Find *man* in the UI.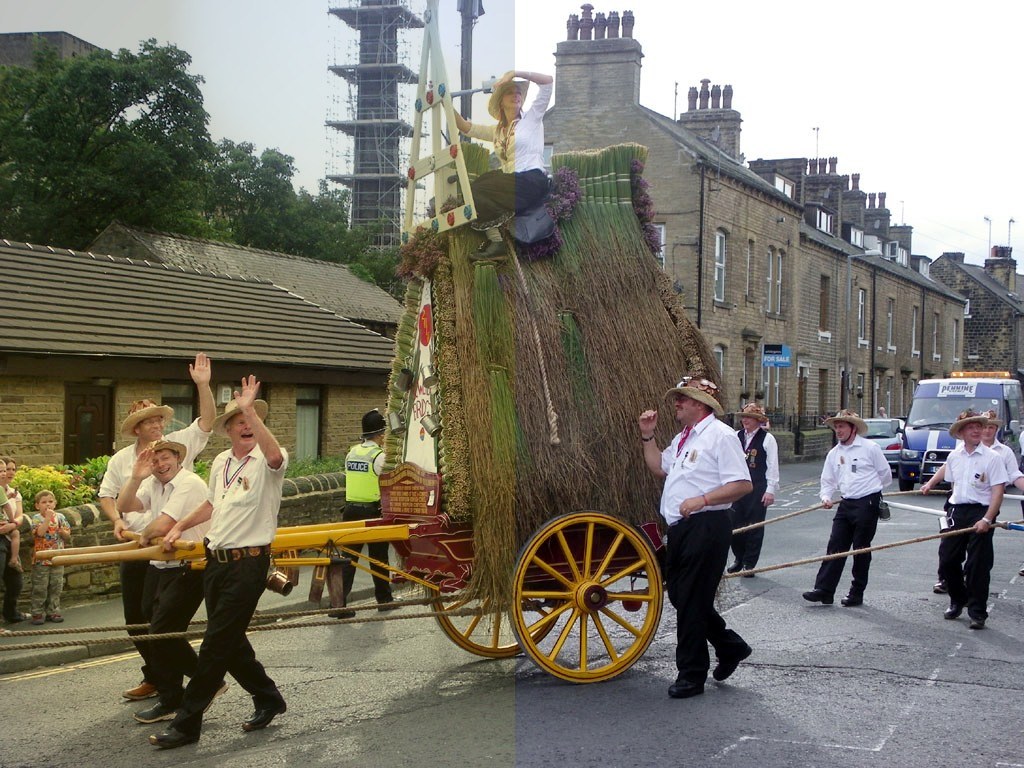
UI element at box=[929, 409, 1007, 626].
